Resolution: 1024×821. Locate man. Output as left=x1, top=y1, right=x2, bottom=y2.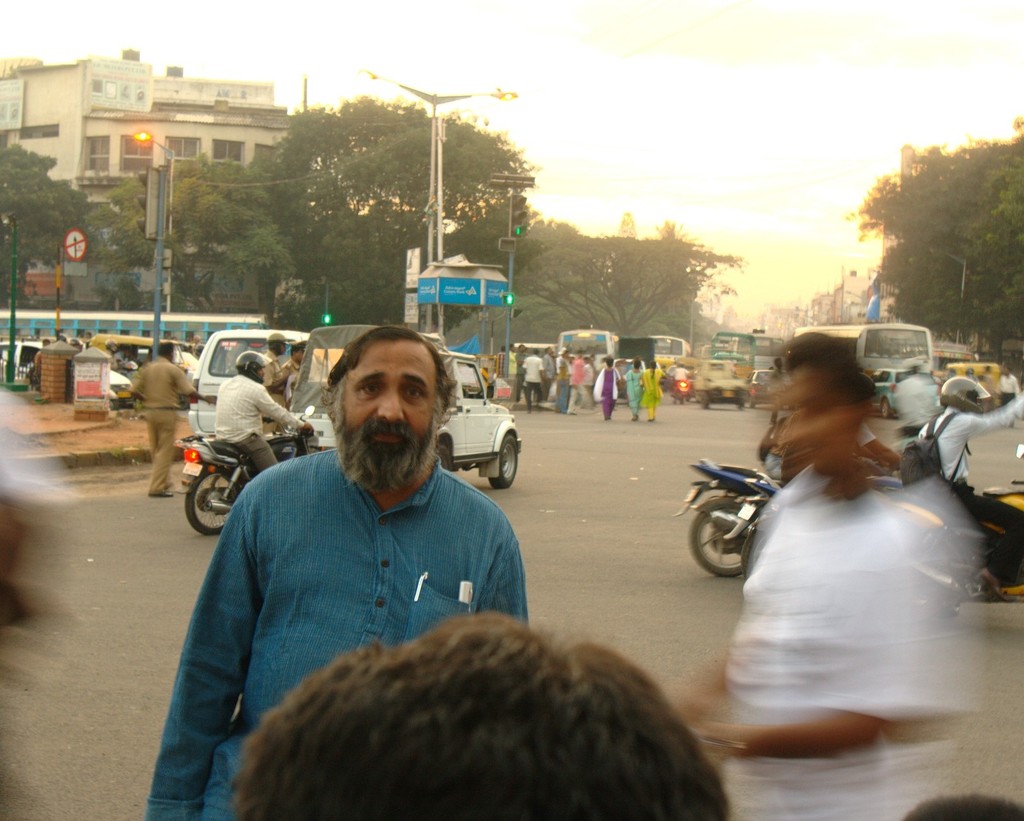
left=922, top=387, right=1023, bottom=601.
